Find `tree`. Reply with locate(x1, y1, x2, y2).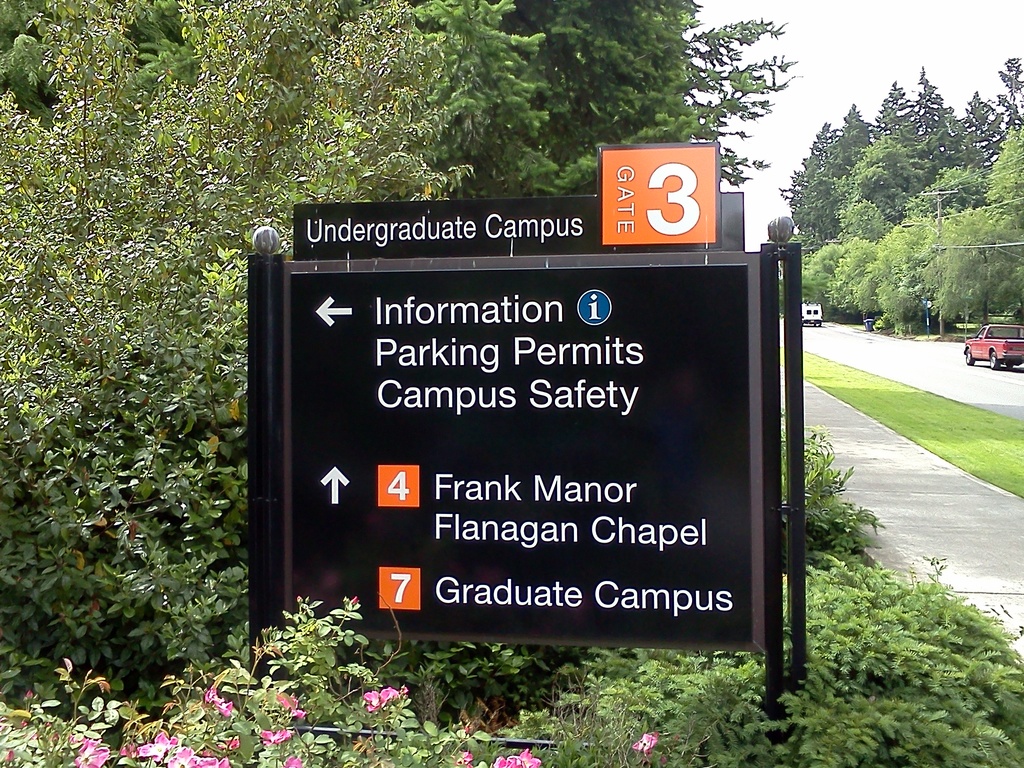
locate(810, 104, 890, 362).
